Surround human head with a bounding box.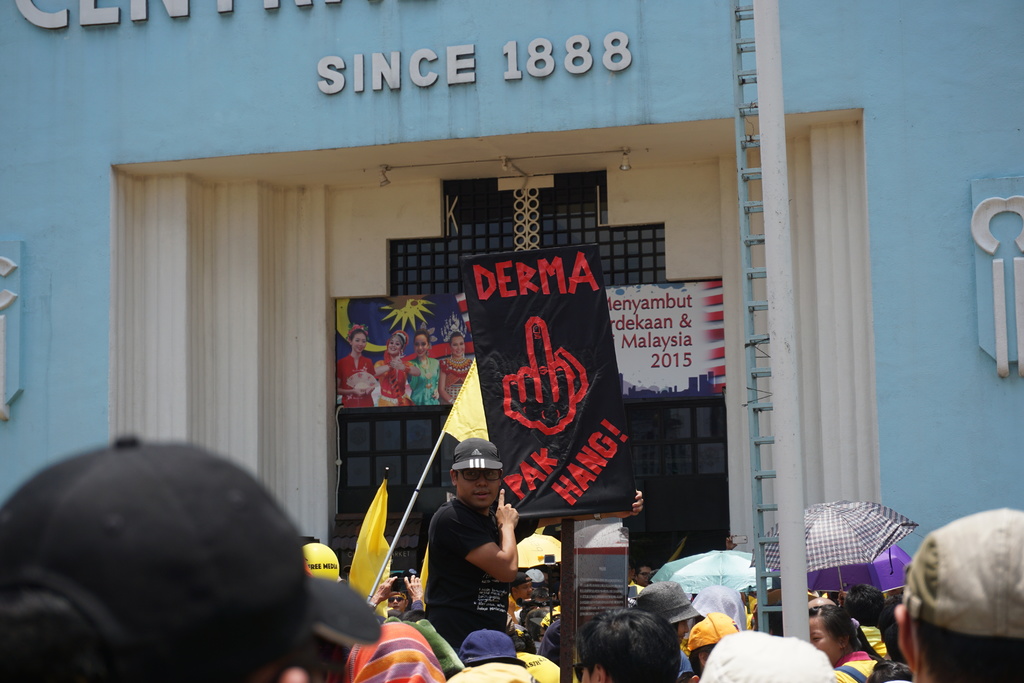
<region>348, 323, 368, 355</region>.
